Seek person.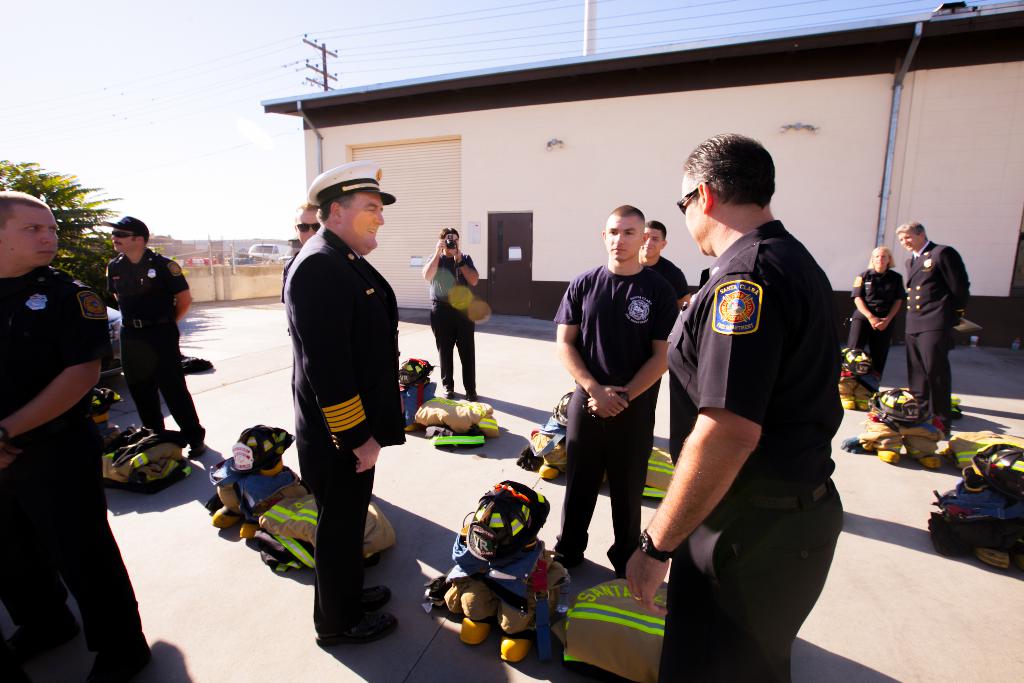
region(849, 245, 902, 398).
